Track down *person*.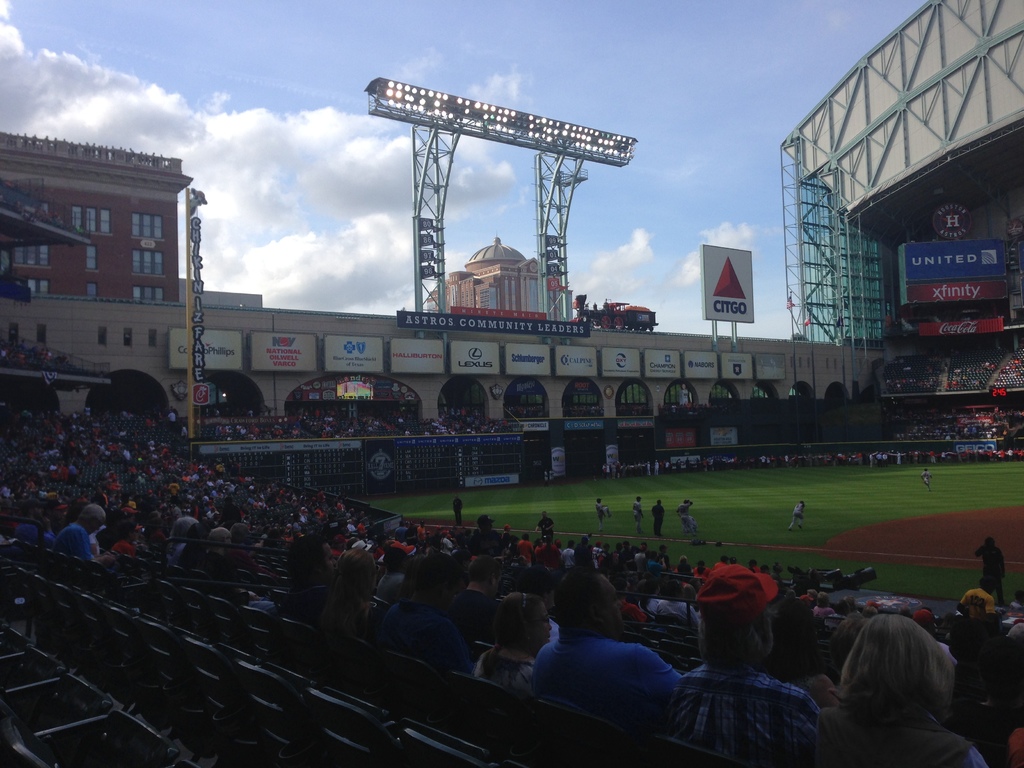
Tracked to bbox=[590, 538, 605, 563].
